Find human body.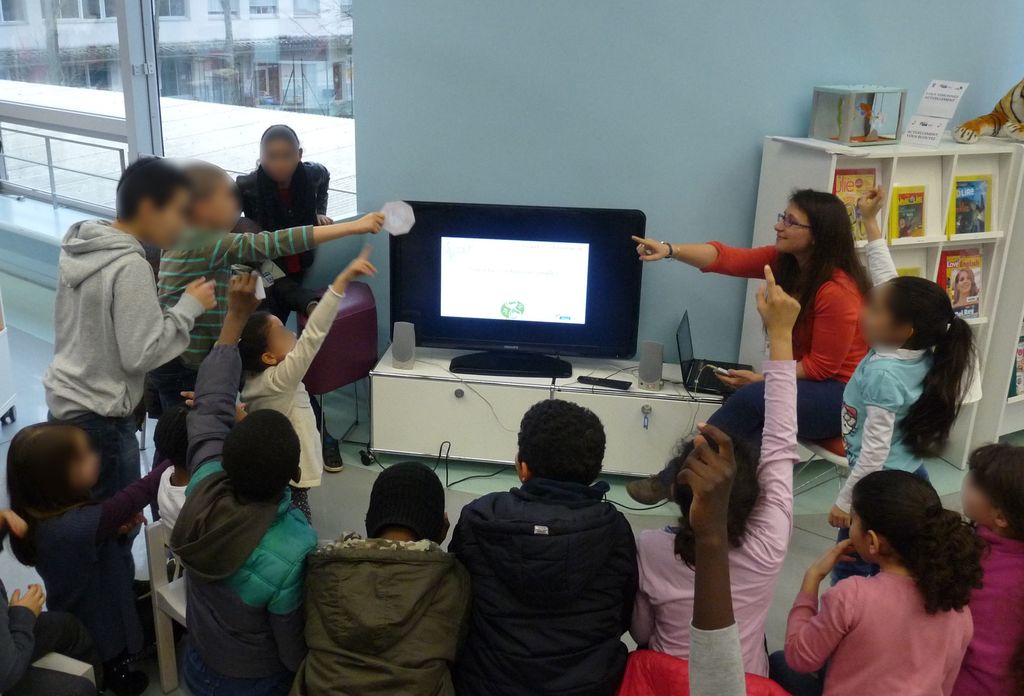
pyautogui.locateOnScreen(938, 441, 1023, 695).
